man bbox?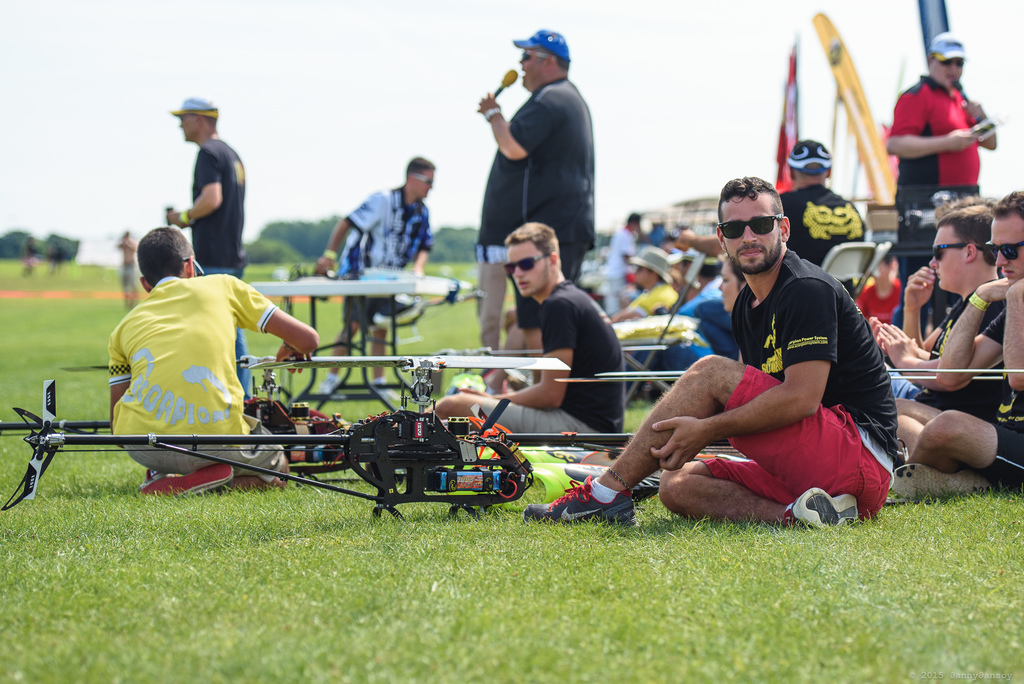
rect(607, 251, 682, 320)
